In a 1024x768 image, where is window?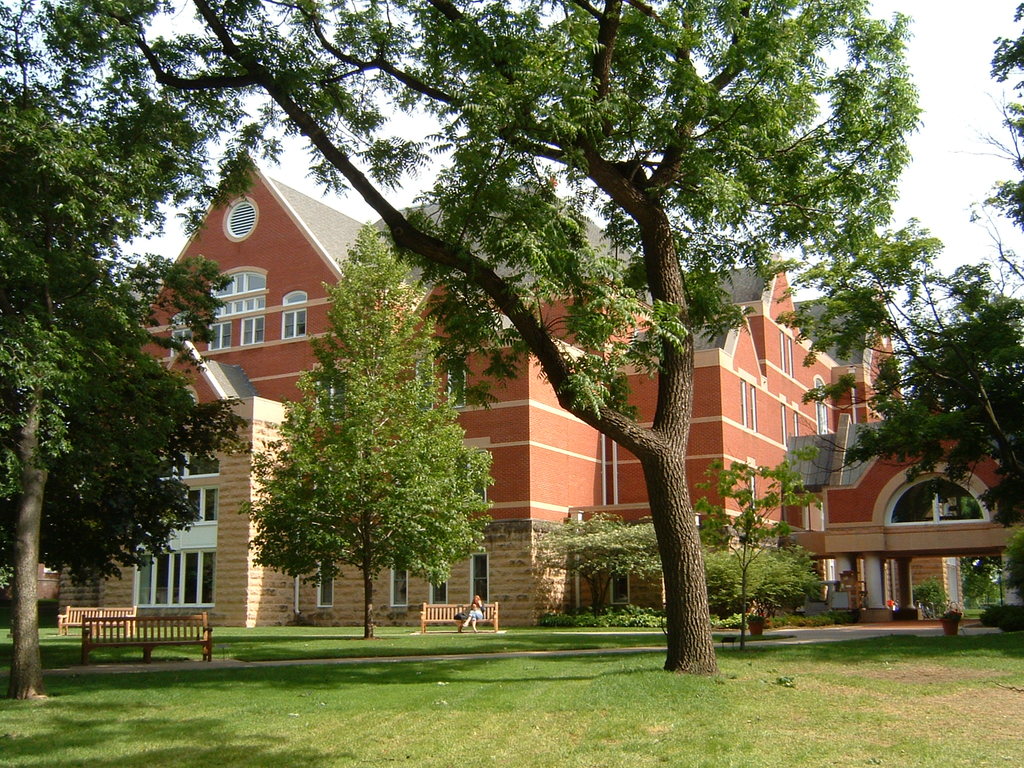
rect(214, 189, 261, 243).
